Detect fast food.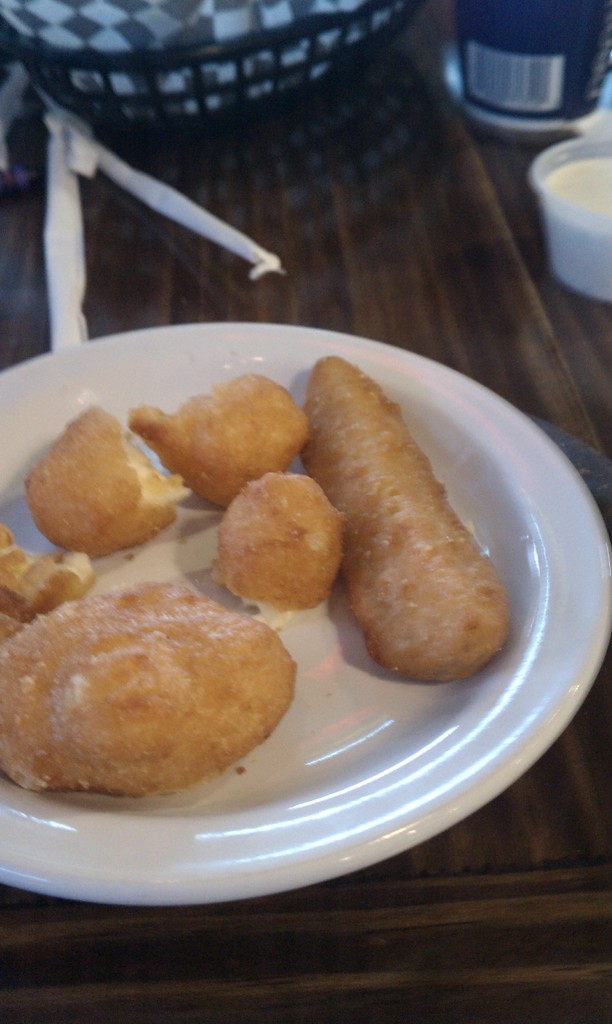
Detected at (x1=213, y1=473, x2=349, y2=613).
